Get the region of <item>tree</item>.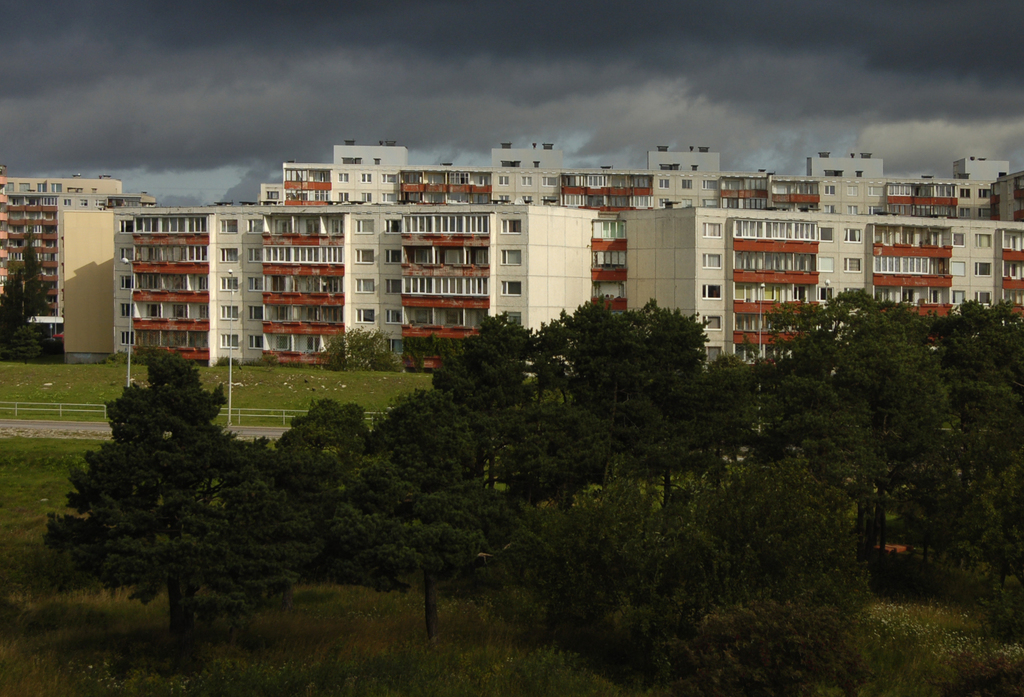
select_region(911, 385, 1023, 642).
